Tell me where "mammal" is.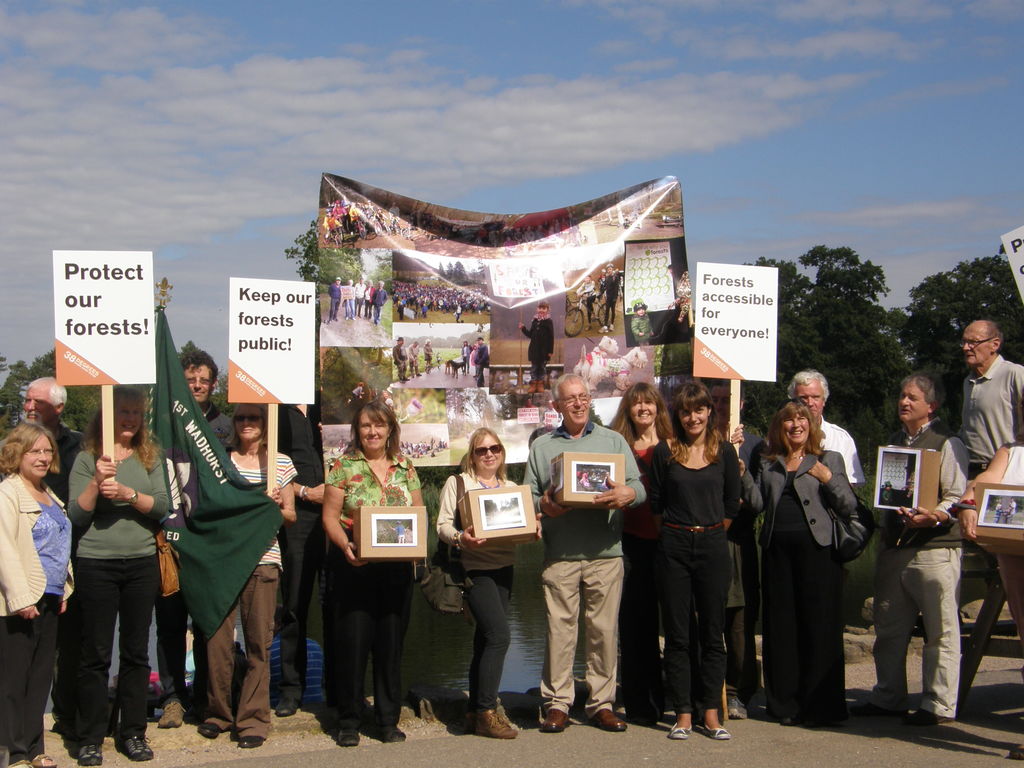
"mammal" is at crop(521, 298, 553, 391).
